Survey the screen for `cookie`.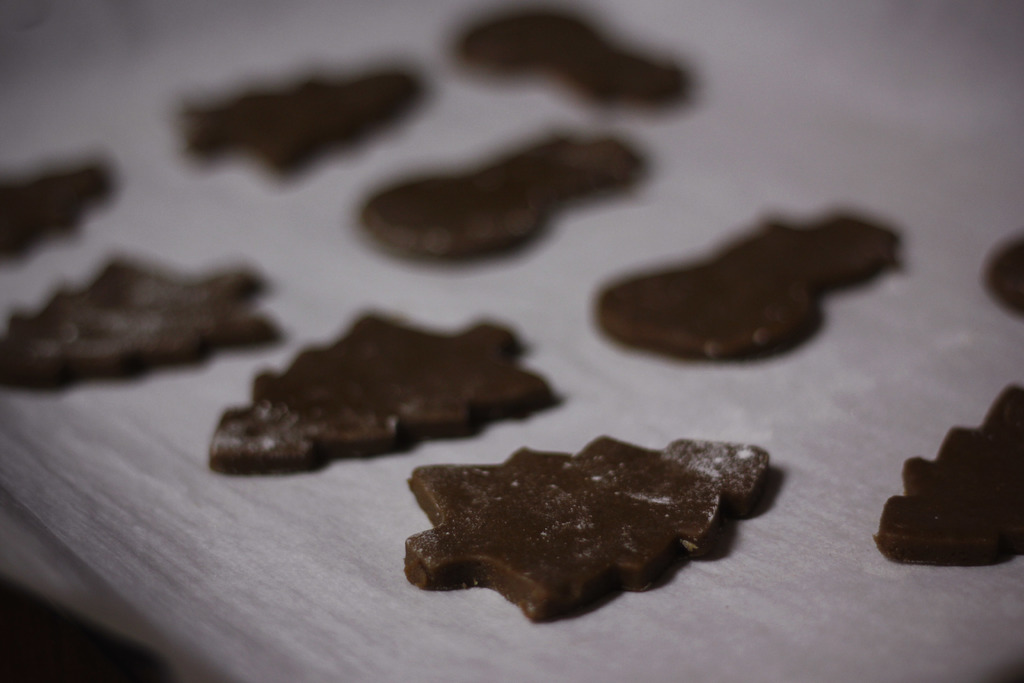
Survey found: (0,252,288,393).
